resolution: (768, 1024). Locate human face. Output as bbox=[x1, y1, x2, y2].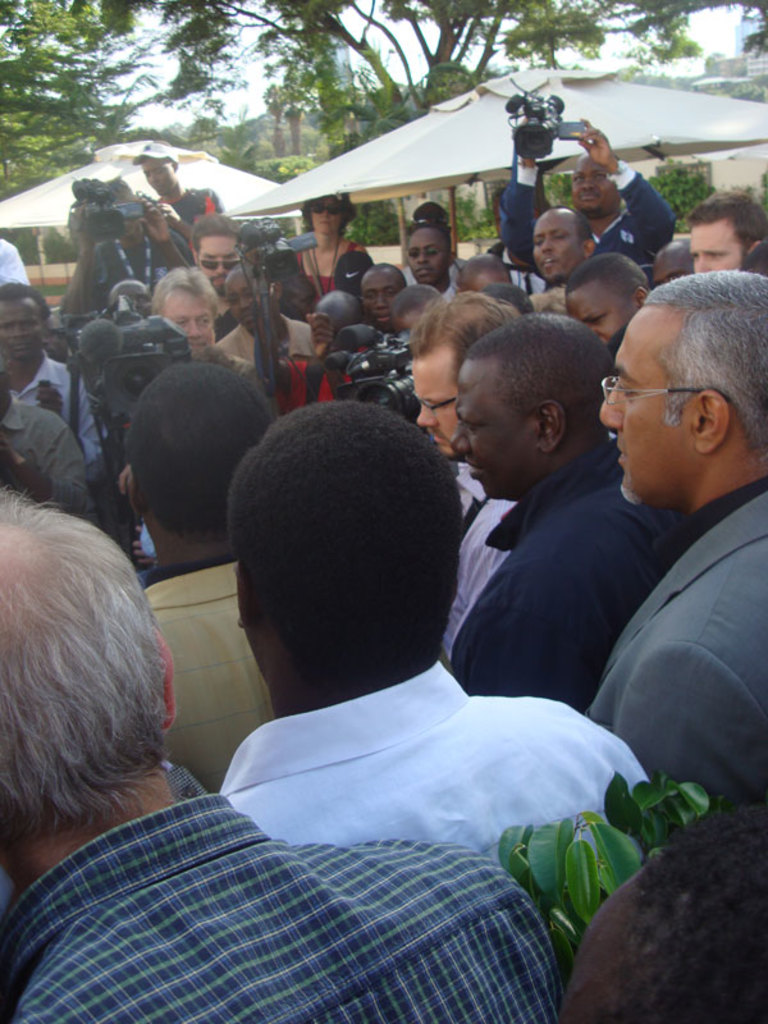
bbox=[197, 232, 238, 293].
